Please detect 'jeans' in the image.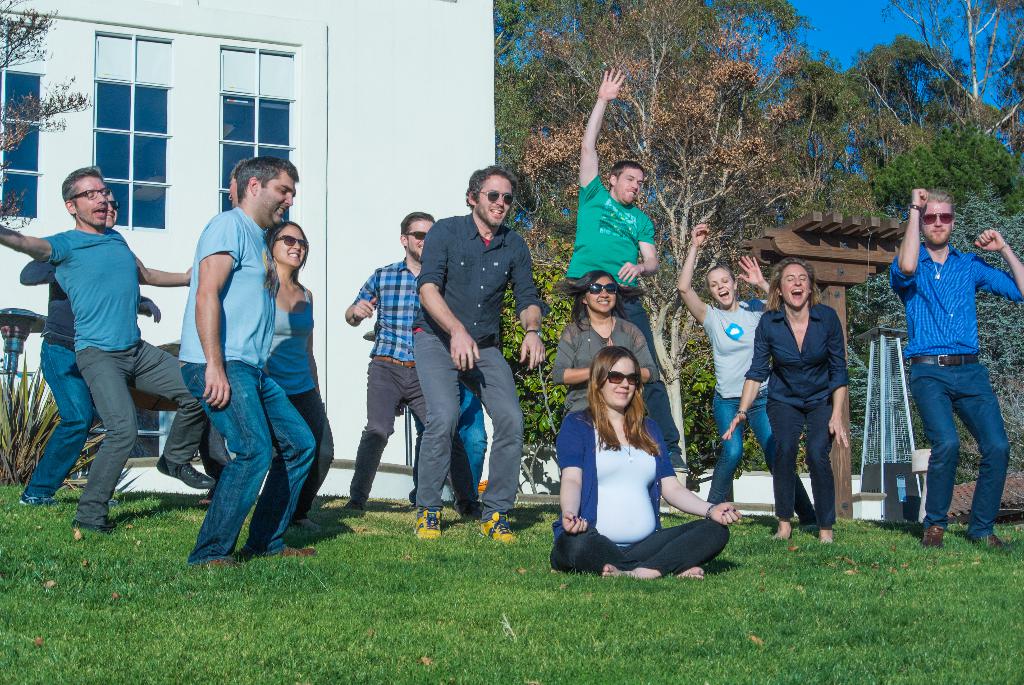
locate(904, 366, 1012, 551).
